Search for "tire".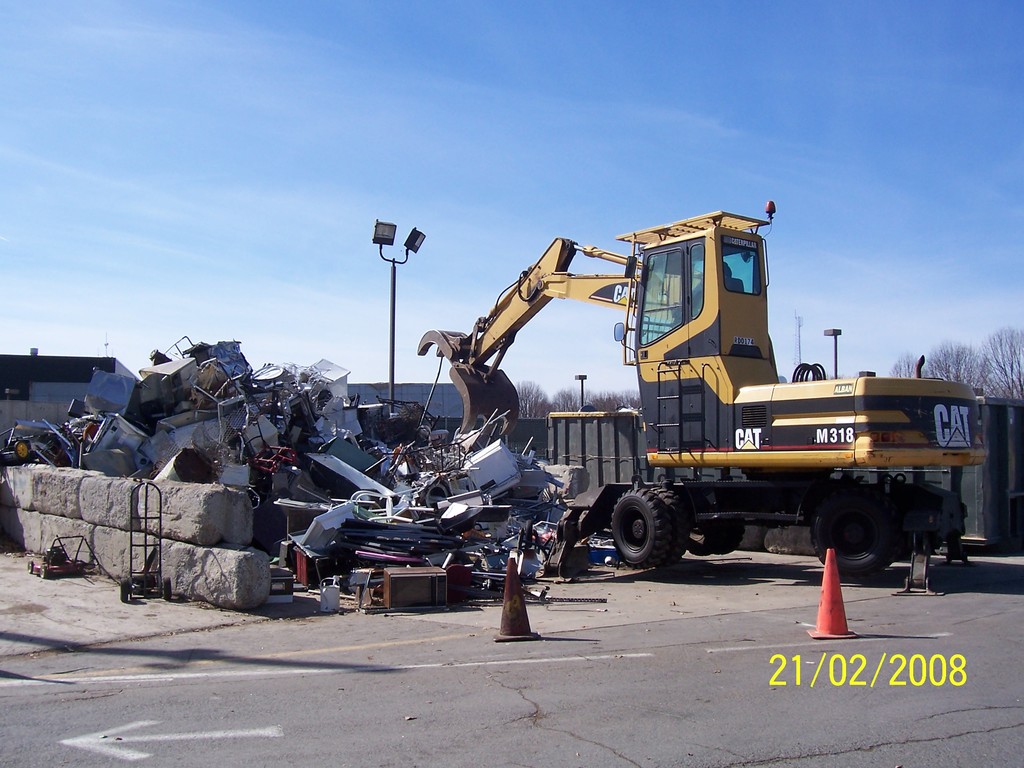
Found at 805 485 898 580.
